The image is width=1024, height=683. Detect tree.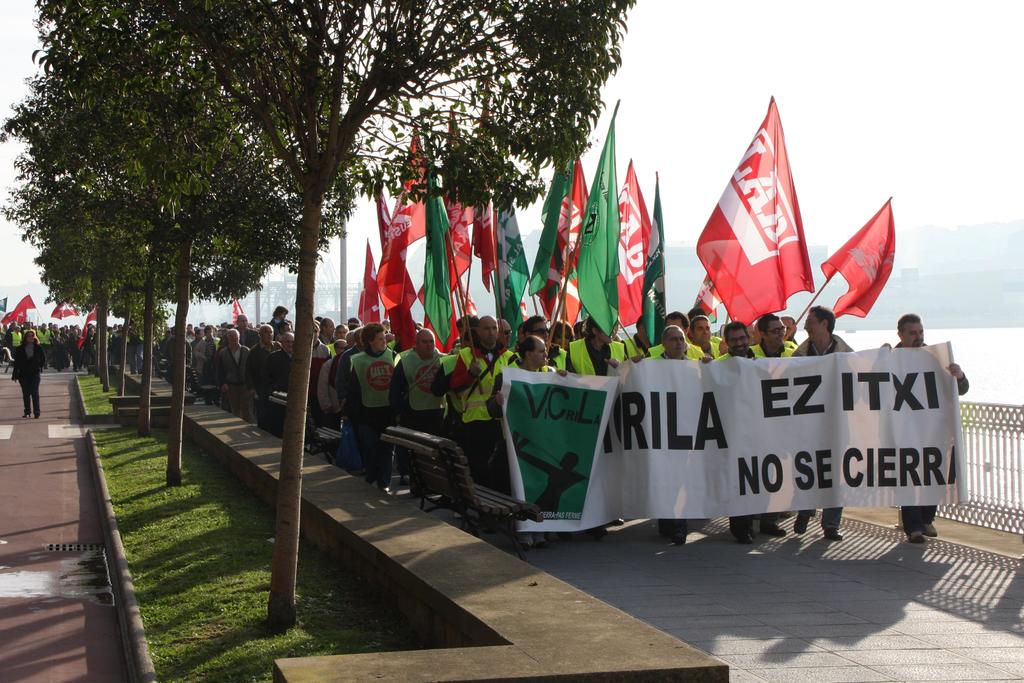
Detection: box(0, 67, 315, 397).
